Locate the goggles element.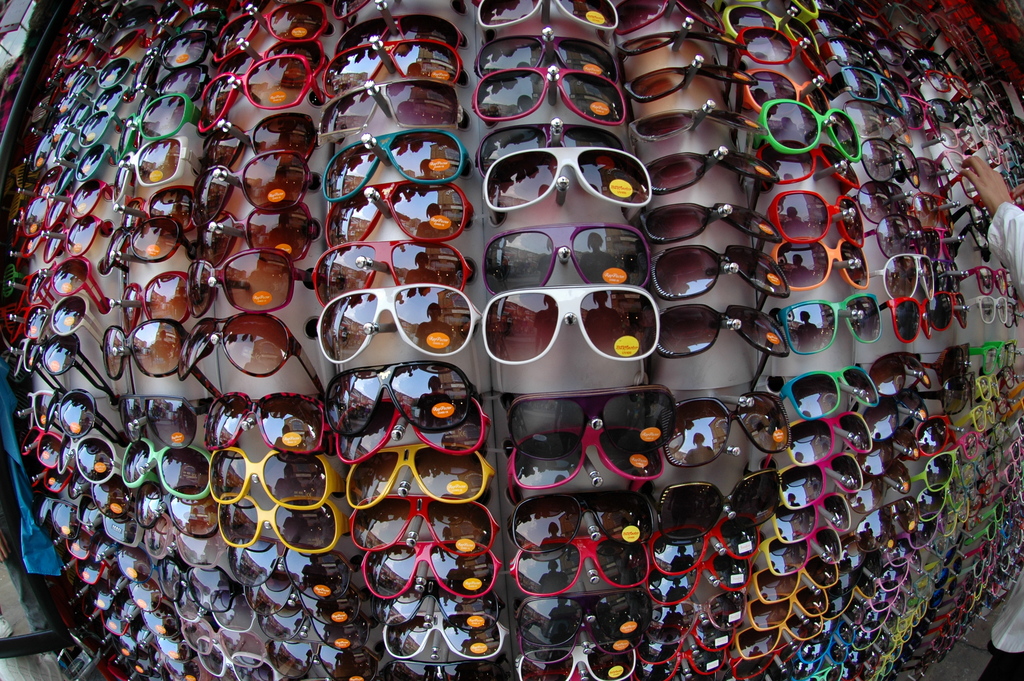
Element bbox: (175,314,323,397).
